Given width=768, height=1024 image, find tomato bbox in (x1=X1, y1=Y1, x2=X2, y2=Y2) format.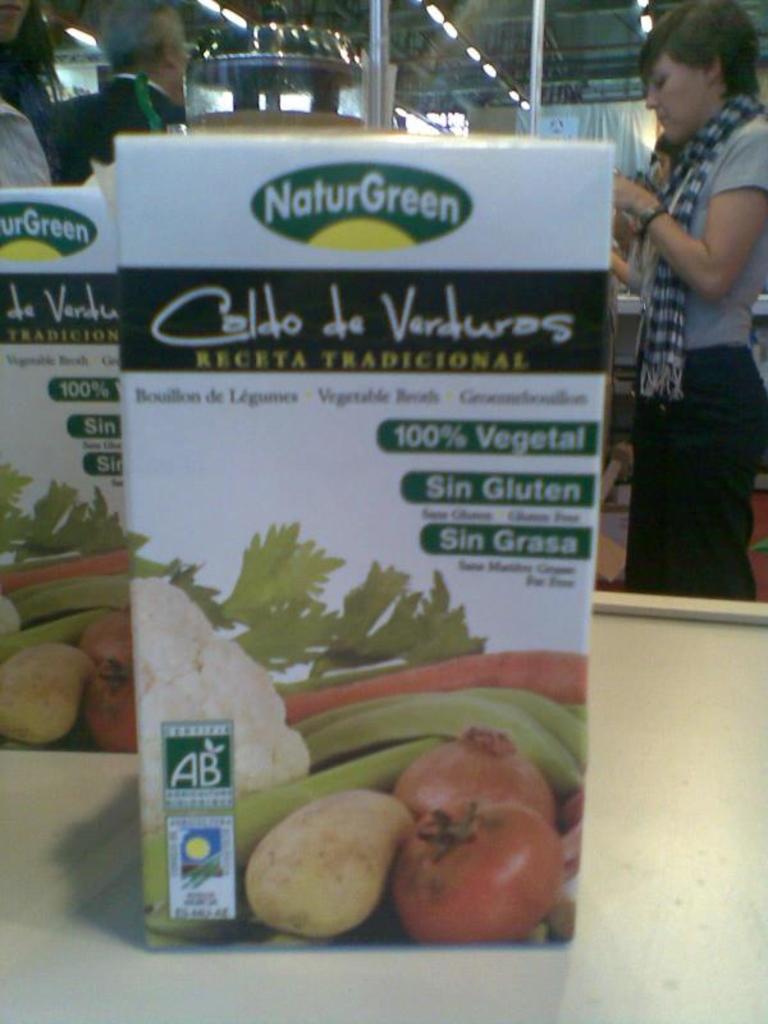
(x1=388, y1=772, x2=564, y2=937).
